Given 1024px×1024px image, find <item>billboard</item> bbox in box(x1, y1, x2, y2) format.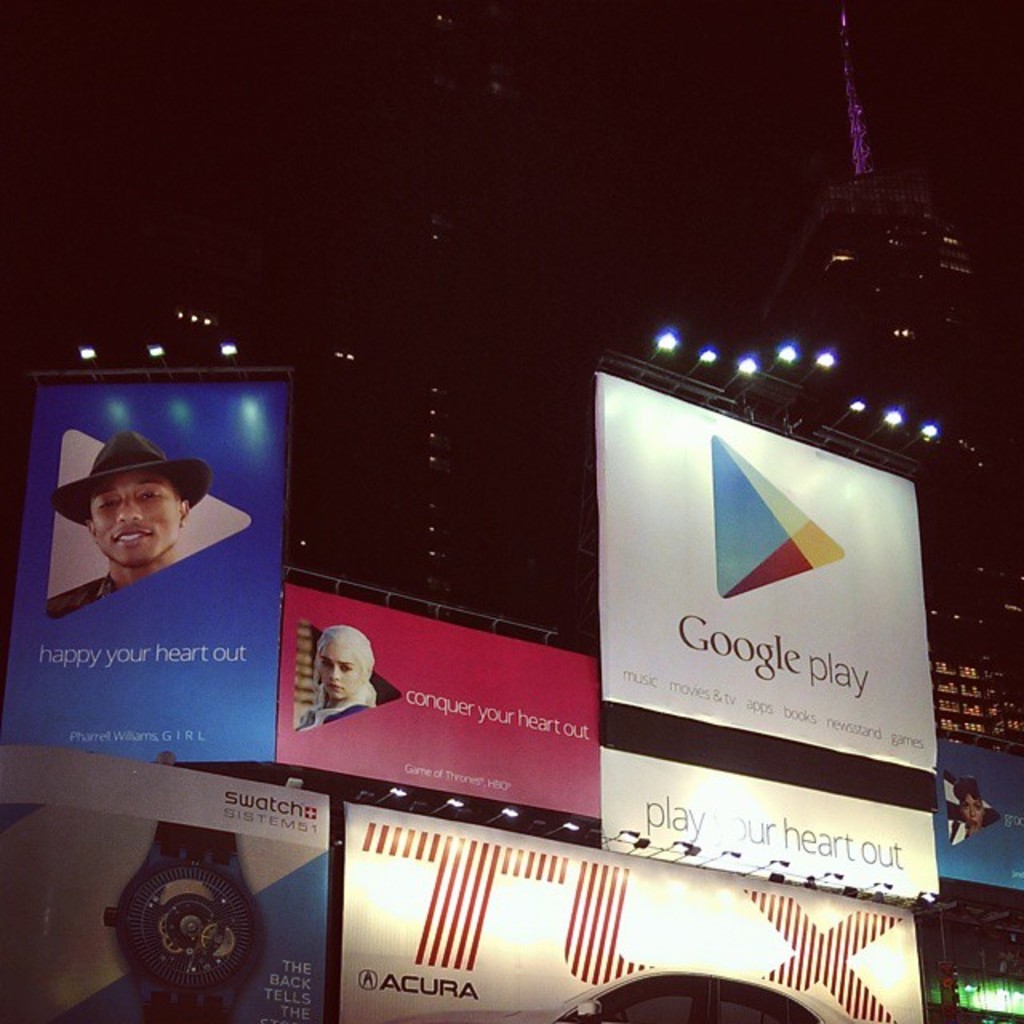
box(46, 382, 614, 850).
